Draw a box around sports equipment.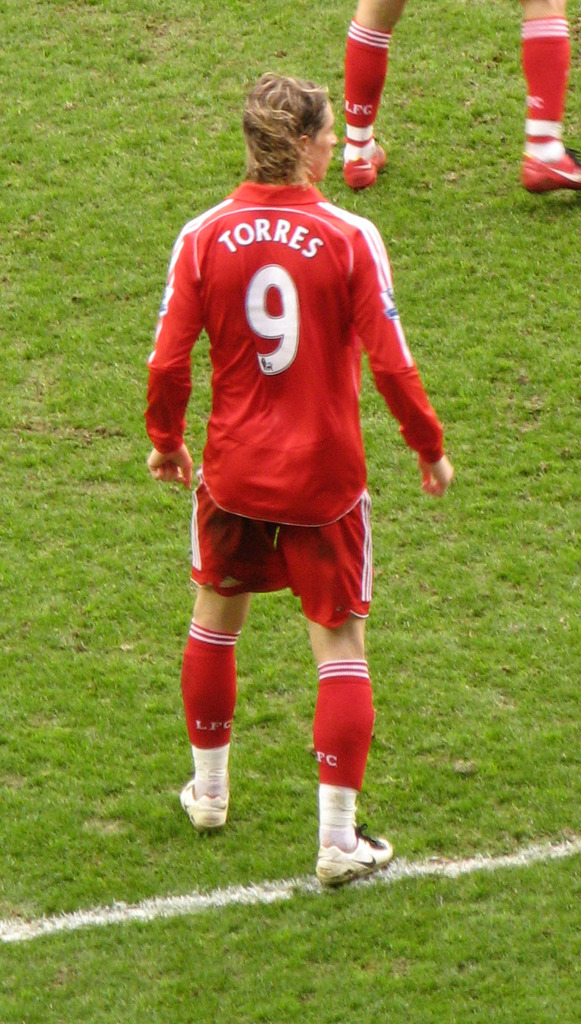
bbox(318, 824, 393, 892).
